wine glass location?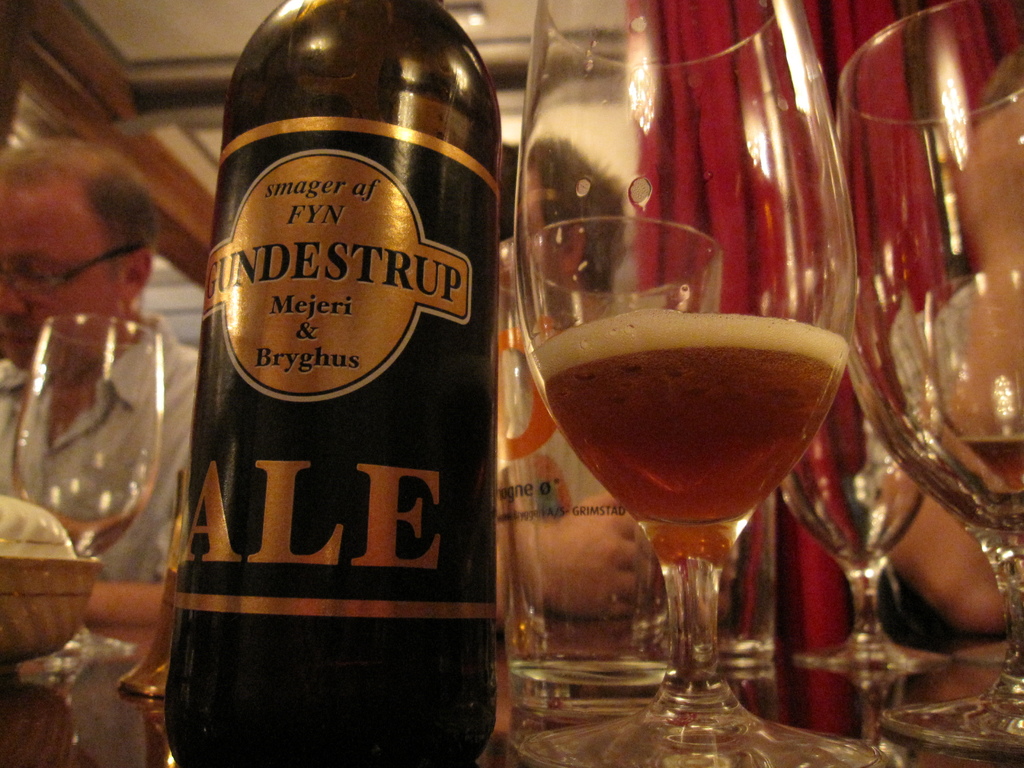
837:0:1023:765
